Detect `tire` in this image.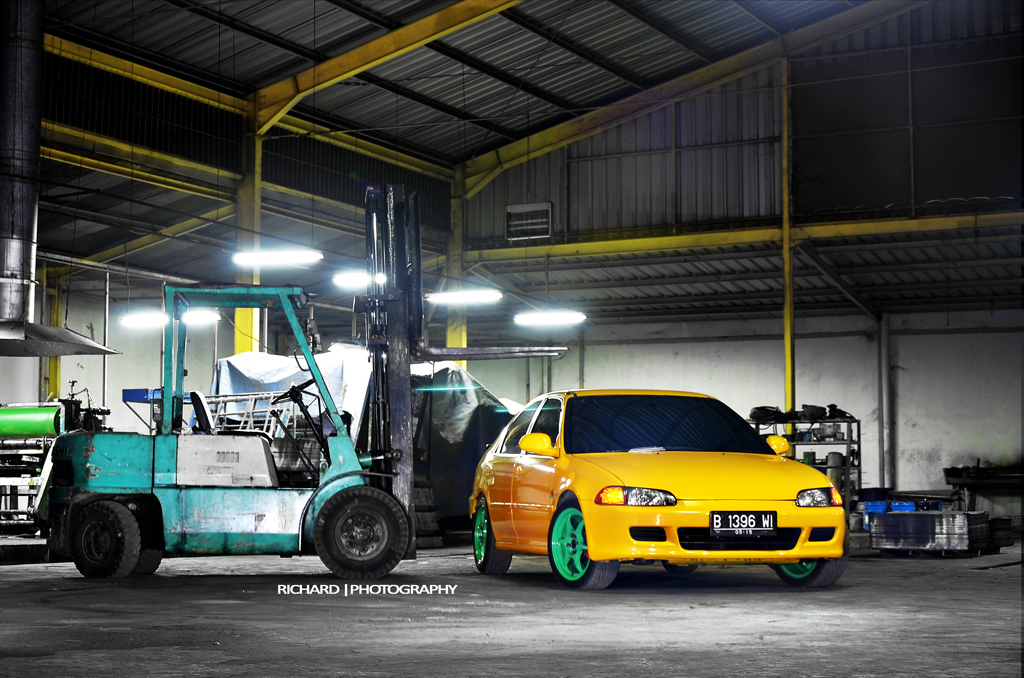
Detection: box(410, 473, 428, 487).
